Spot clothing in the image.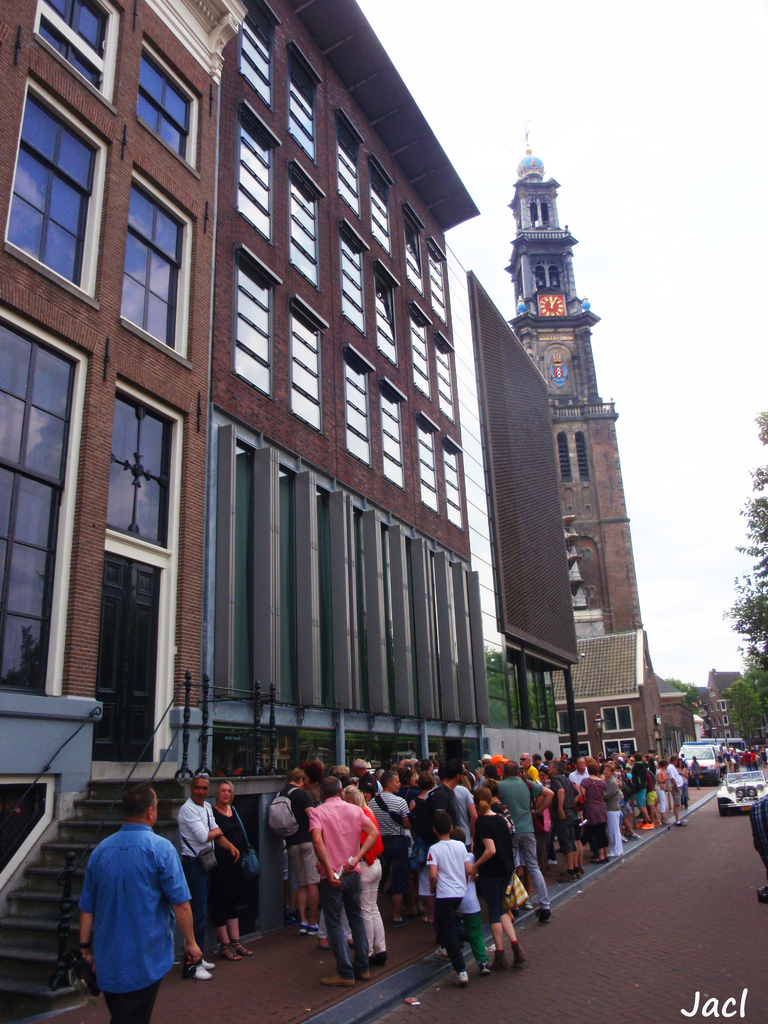
clothing found at detection(758, 751, 767, 762).
